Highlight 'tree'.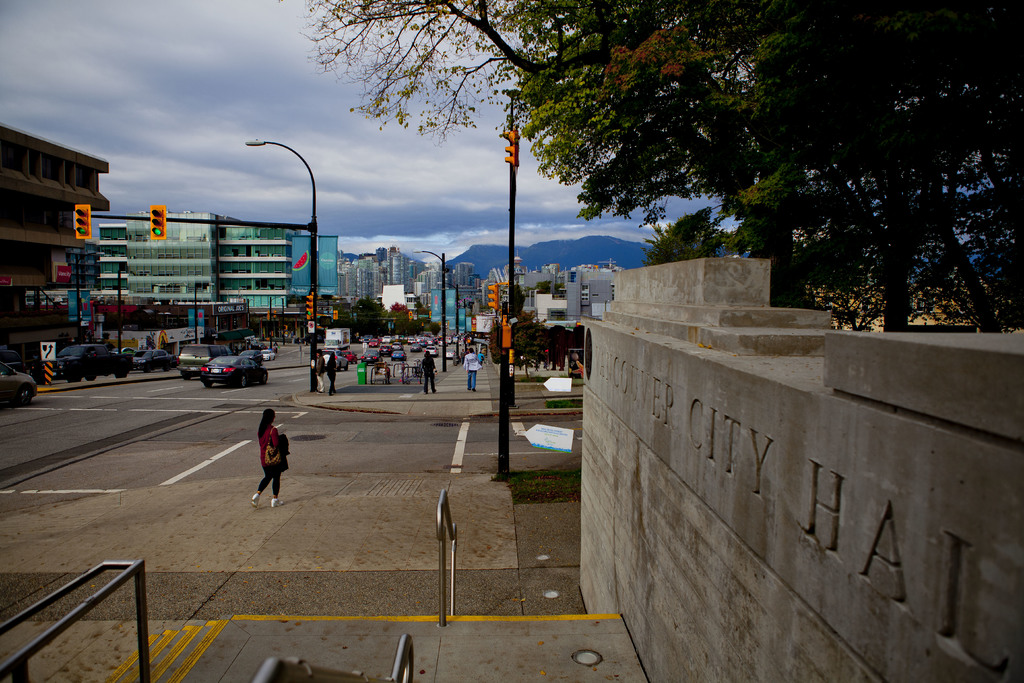
Highlighted region: <box>420,313,444,345</box>.
